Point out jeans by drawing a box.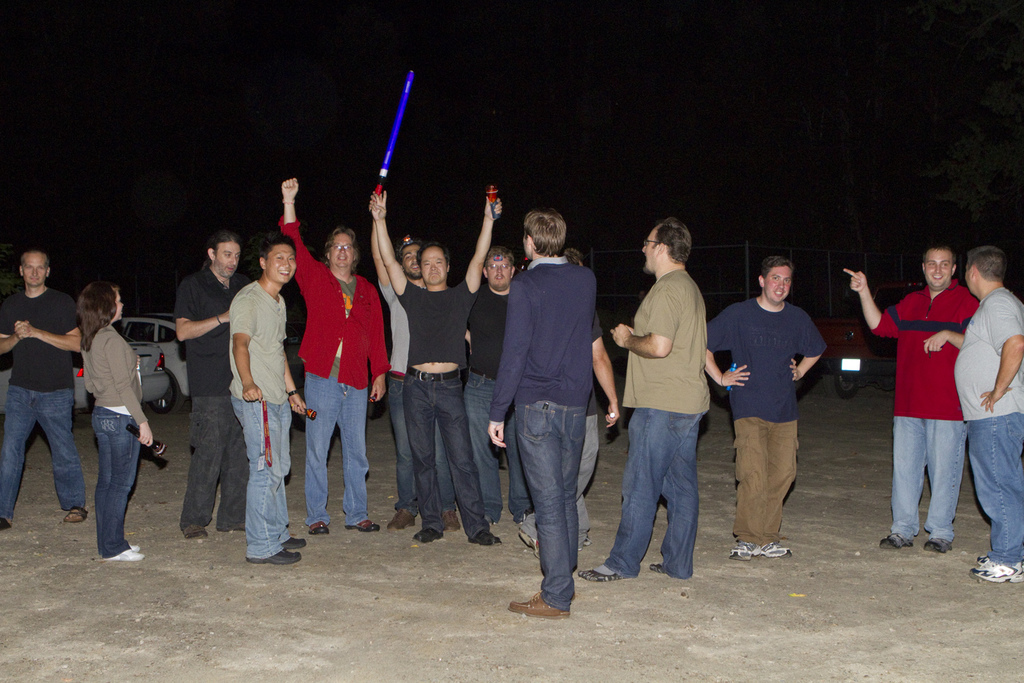
rect(91, 407, 130, 559).
